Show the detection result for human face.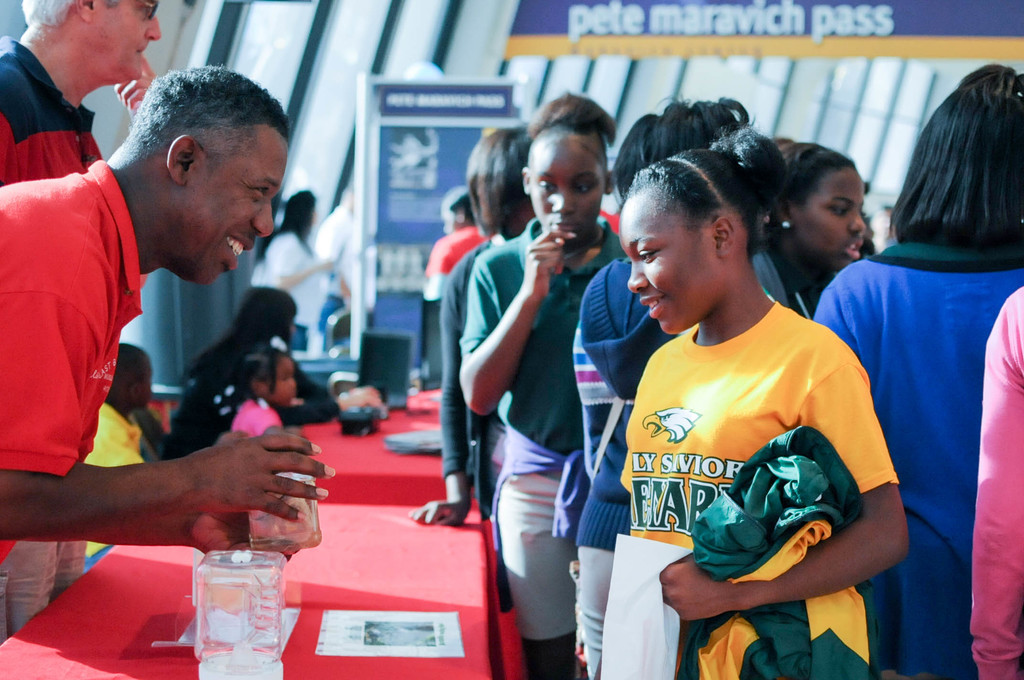
{"left": 92, "top": 0, "right": 163, "bottom": 78}.
